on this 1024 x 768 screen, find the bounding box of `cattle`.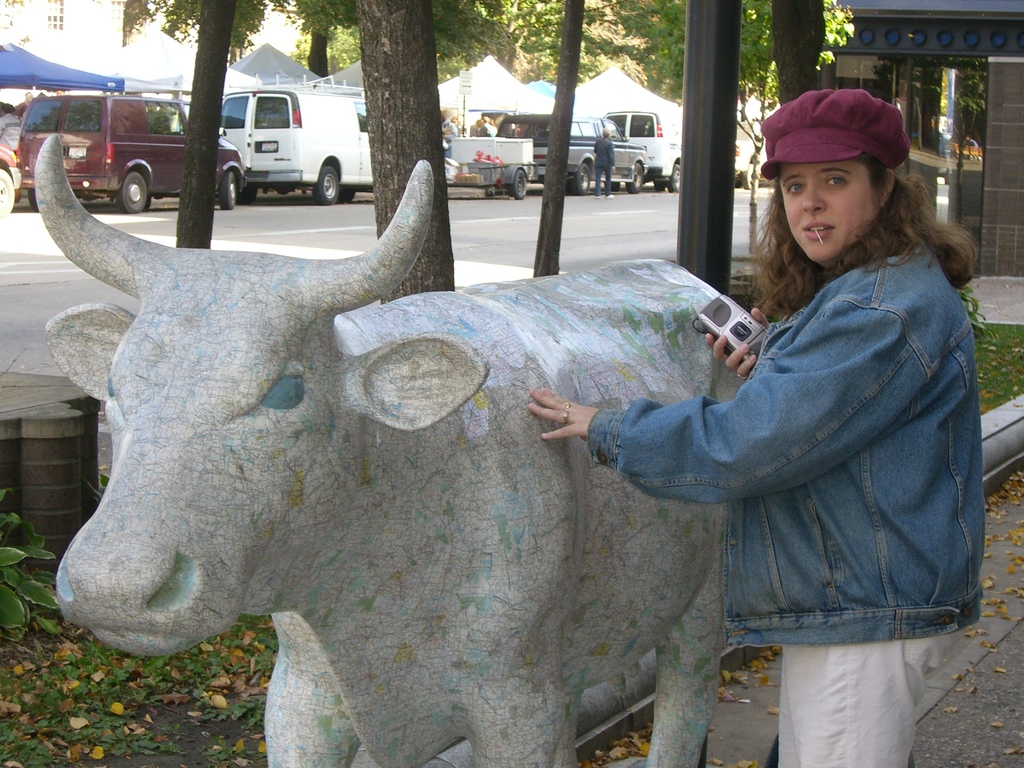
Bounding box: select_region(26, 128, 737, 767).
